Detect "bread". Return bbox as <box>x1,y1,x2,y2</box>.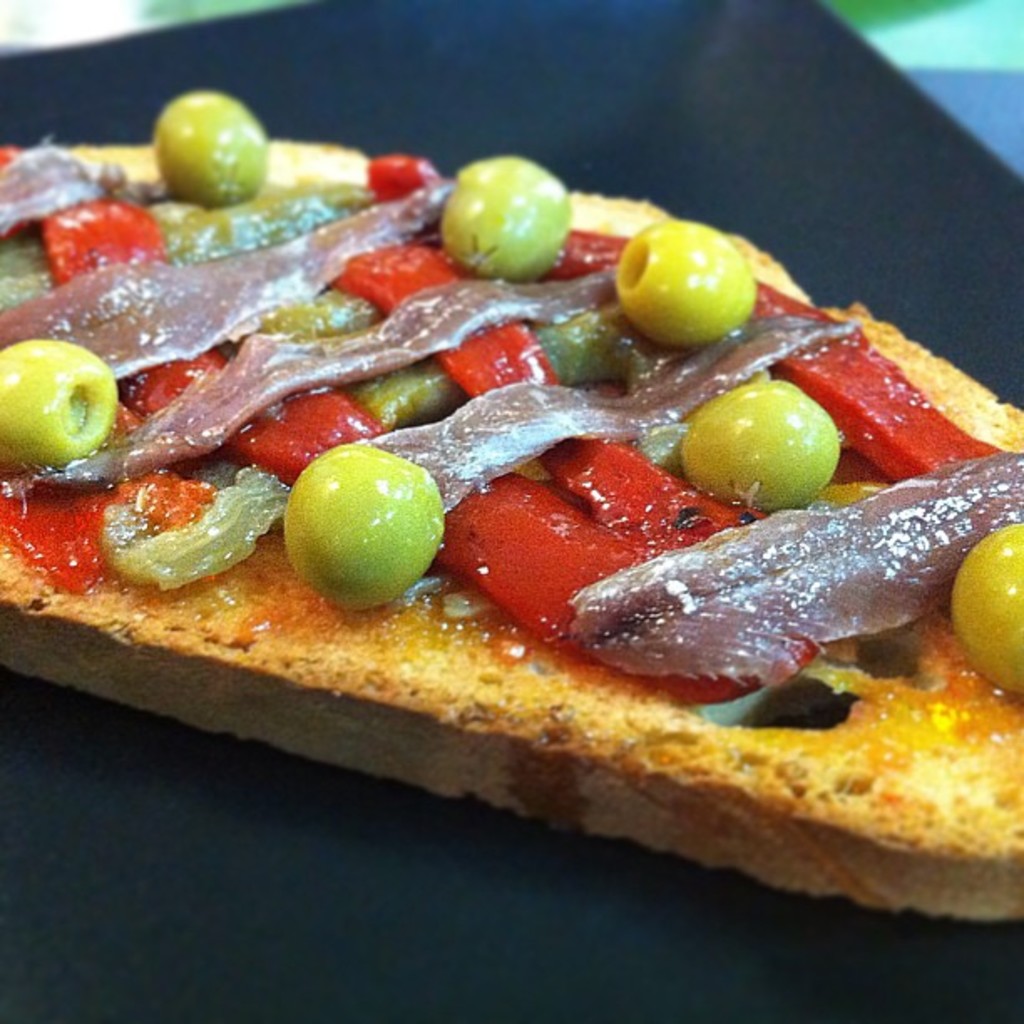
<box>0,147,1022,917</box>.
